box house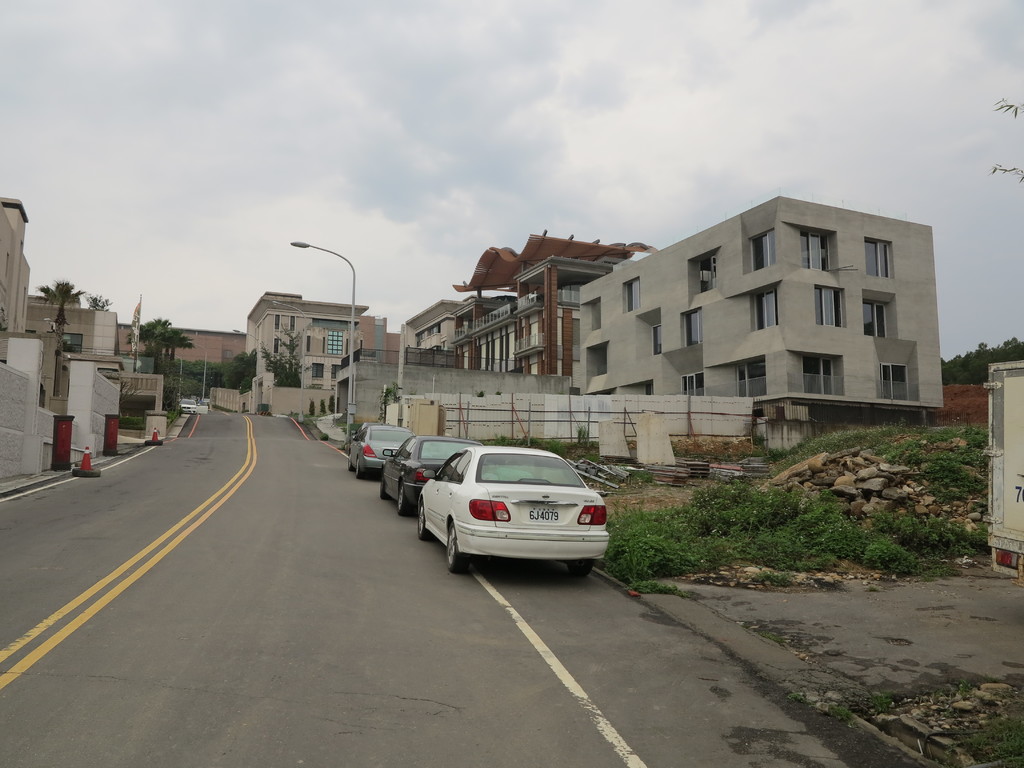
left=463, top=244, right=630, bottom=359
